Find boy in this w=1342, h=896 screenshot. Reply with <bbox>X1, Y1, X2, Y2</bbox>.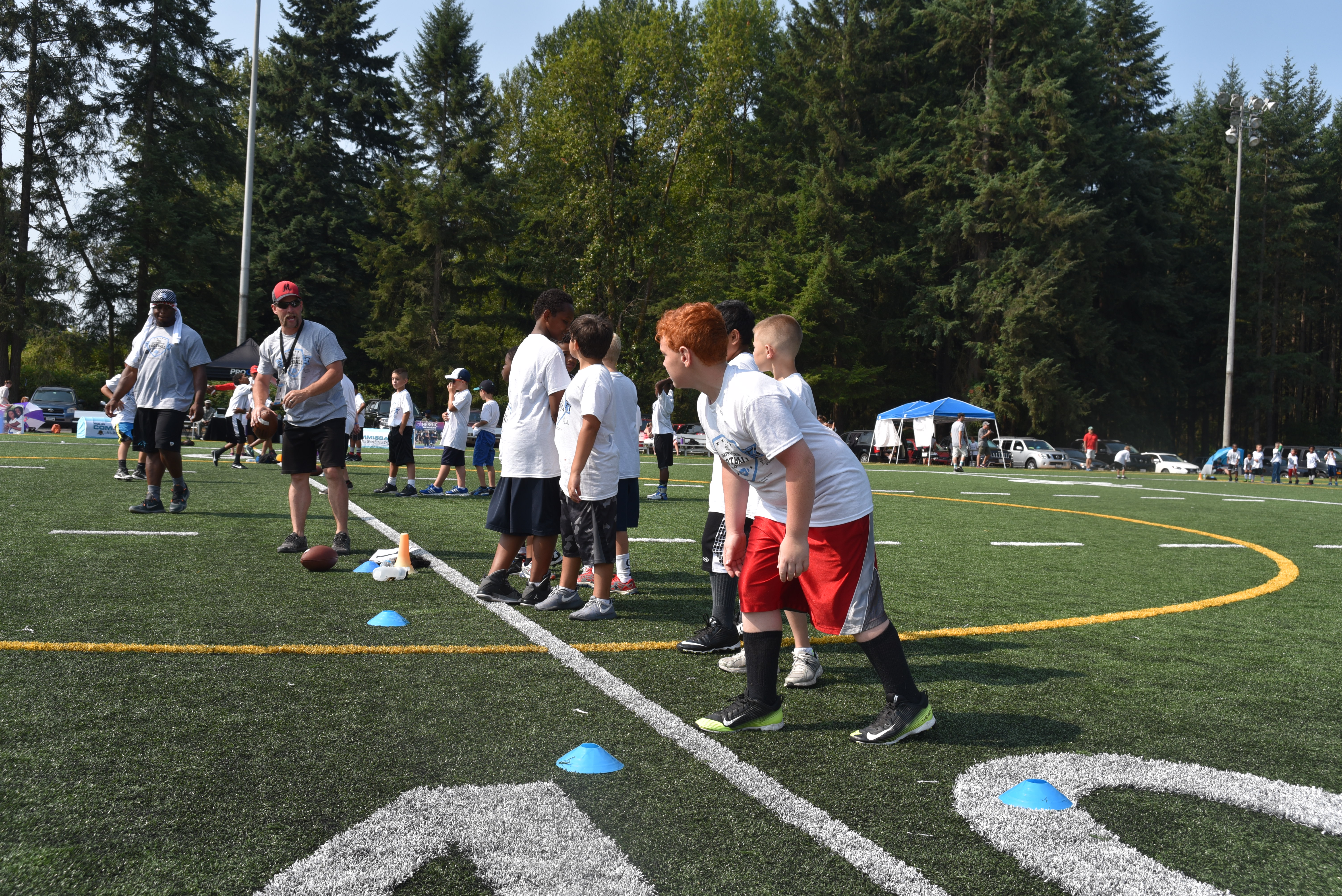
<bbox>94, 82, 105, 111</bbox>.
